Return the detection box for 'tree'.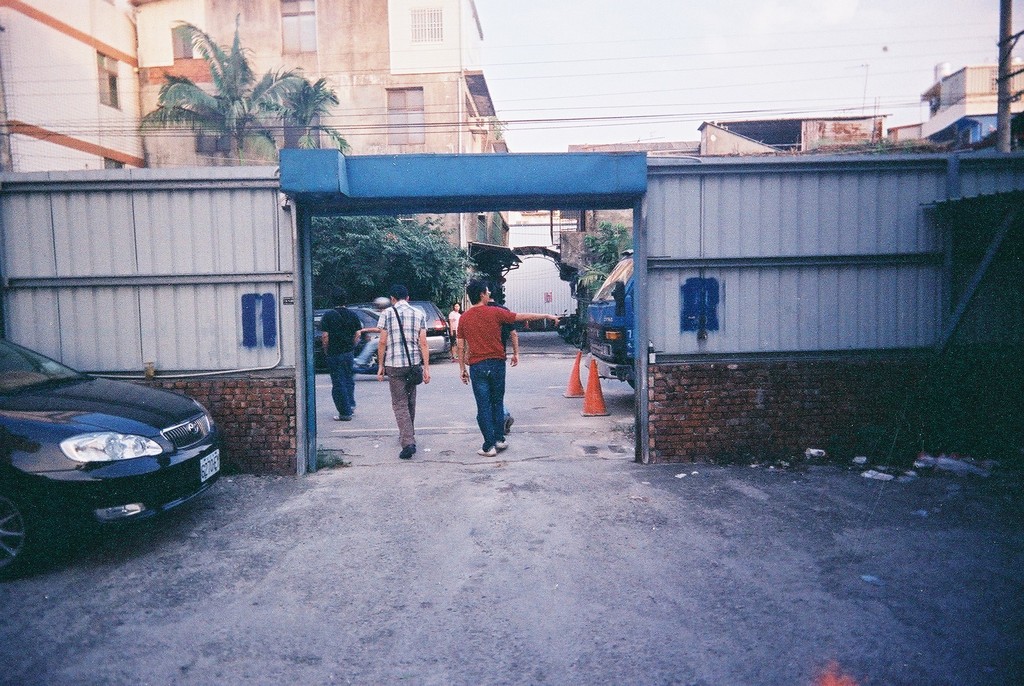
x1=567 y1=220 x2=630 y2=314.
